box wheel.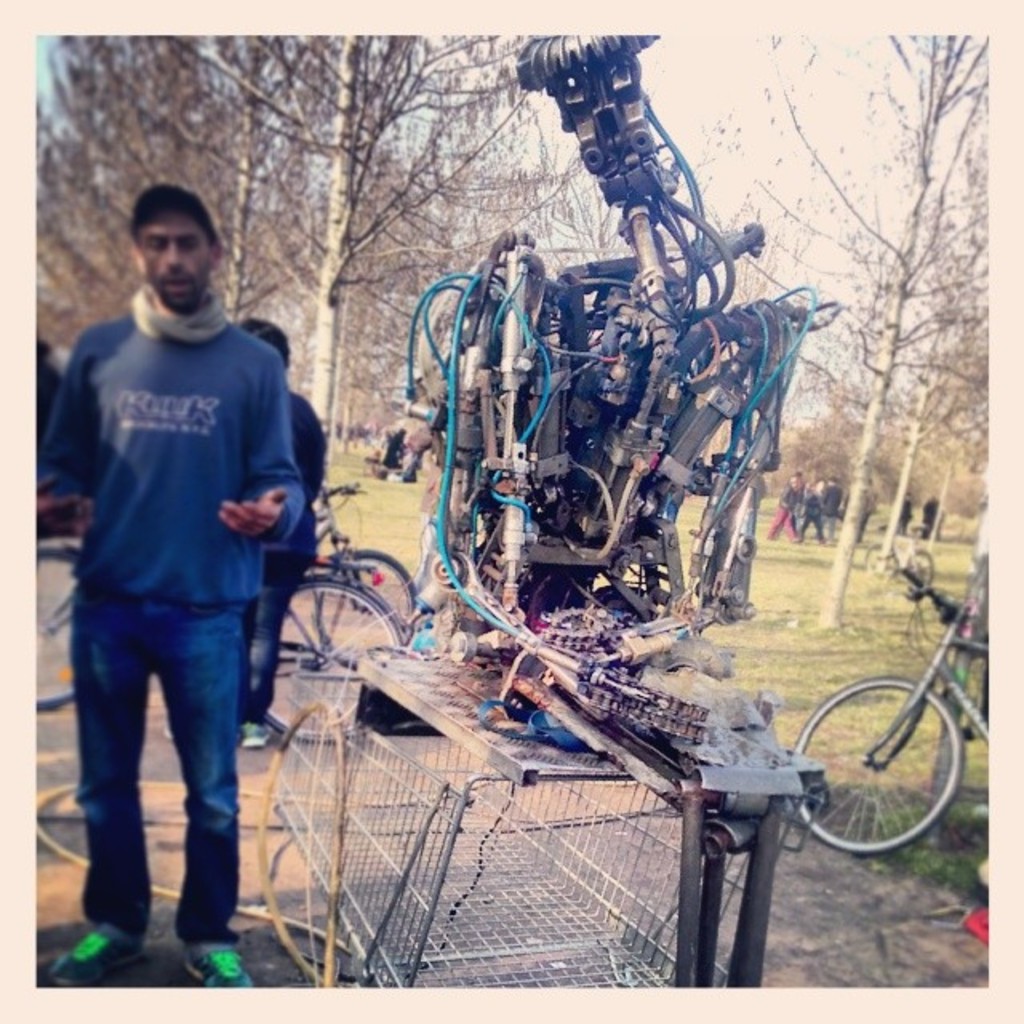
[left=267, top=582, right=398, bottom=739].
